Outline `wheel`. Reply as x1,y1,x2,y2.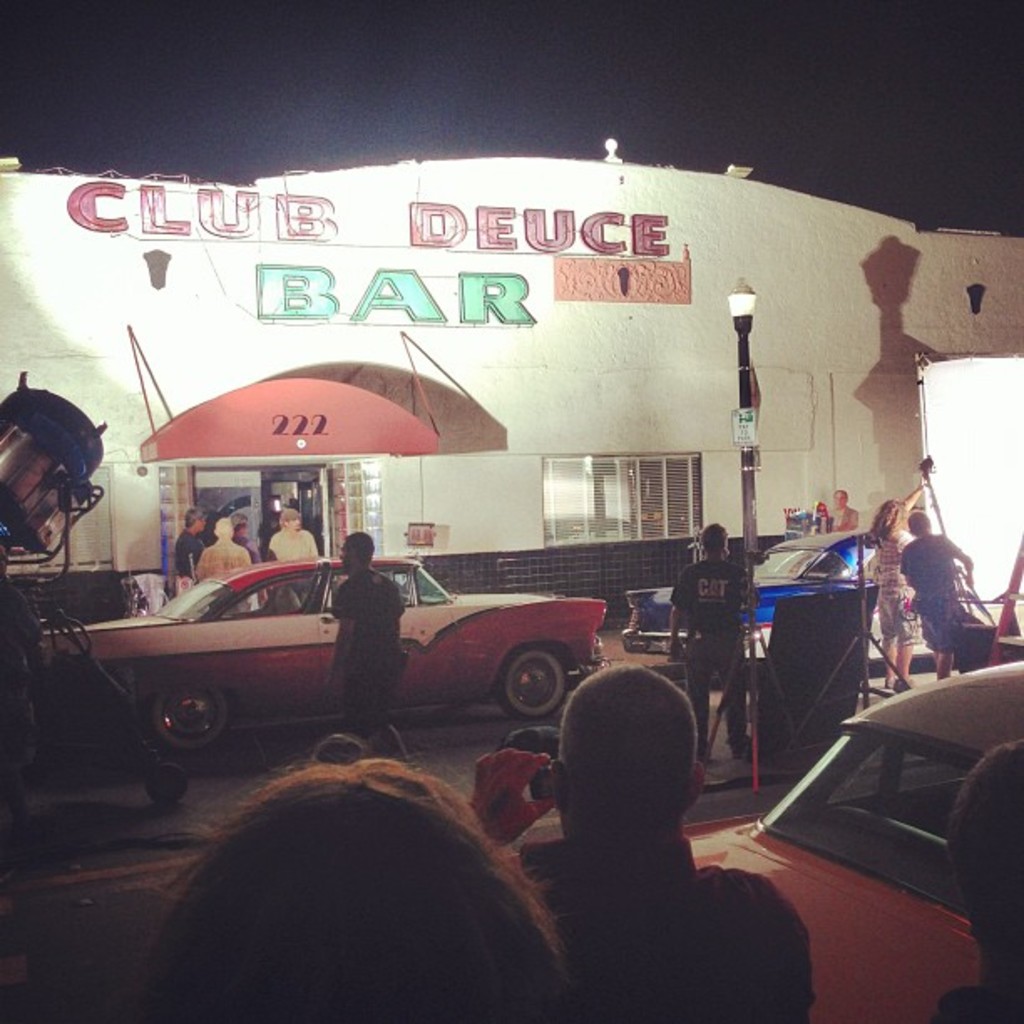
497,649,561,716.
